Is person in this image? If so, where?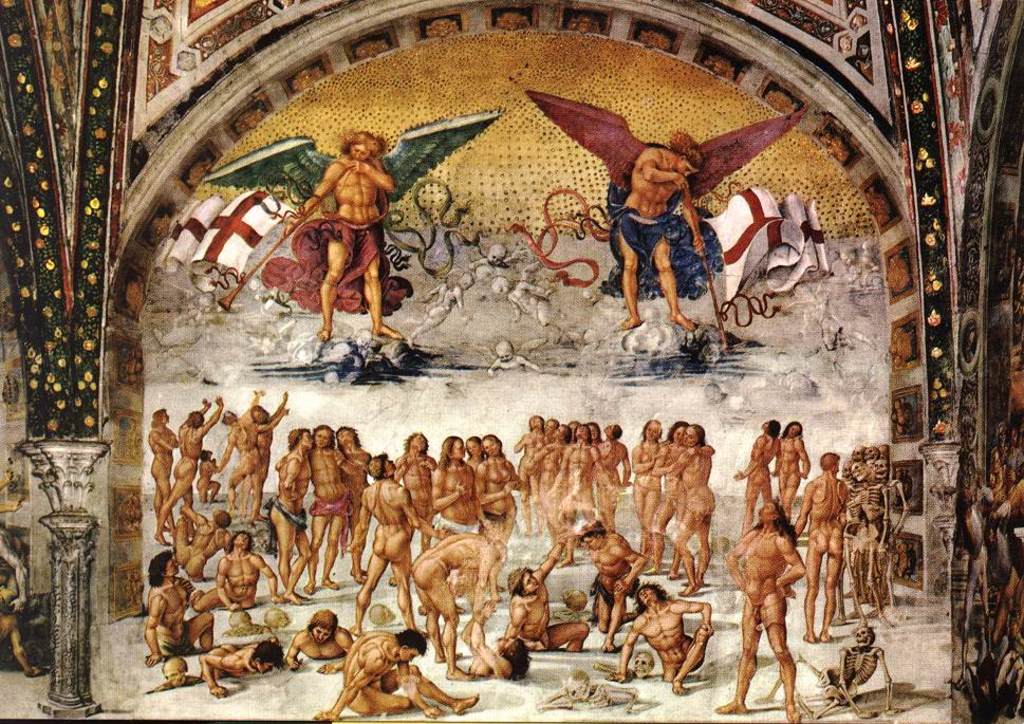
Yes, at 714:500:807:723.
